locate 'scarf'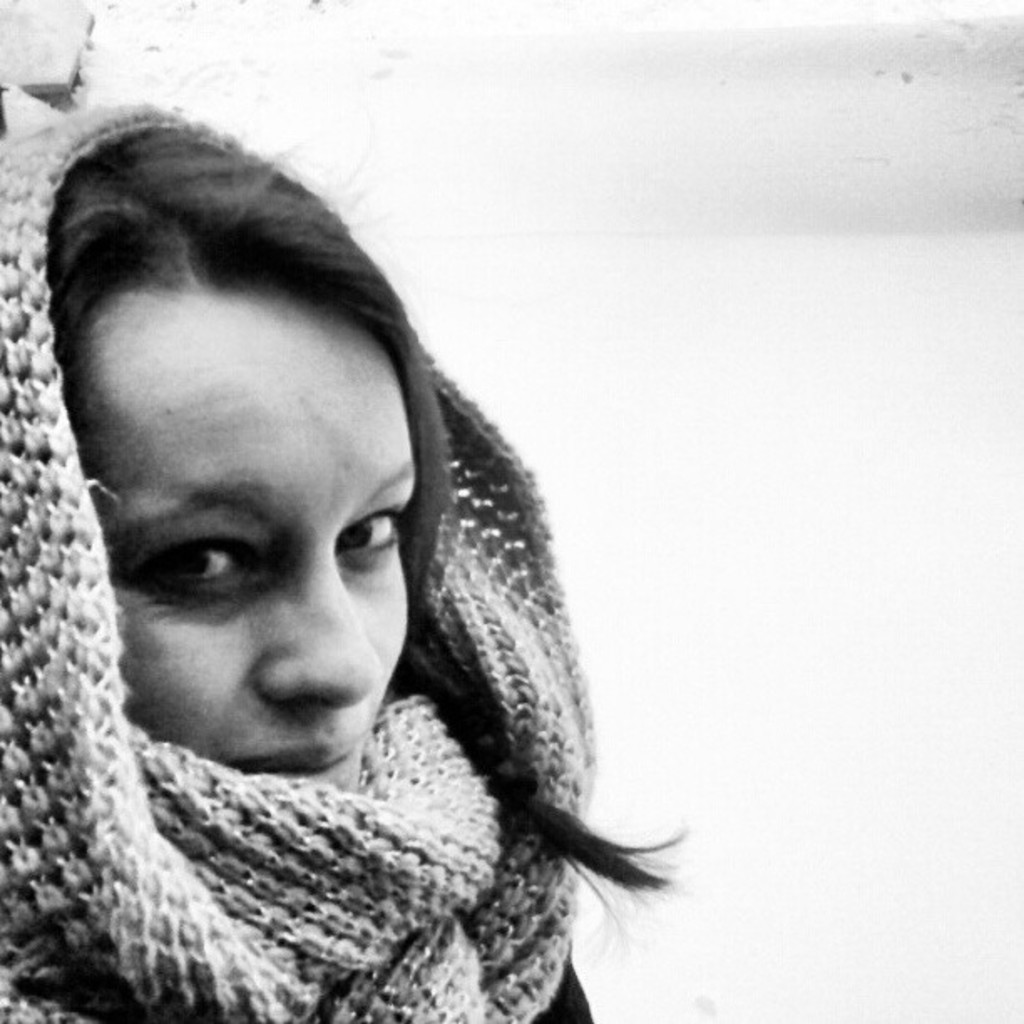
<bbox>0, 97, 604, 1022</bbox>
